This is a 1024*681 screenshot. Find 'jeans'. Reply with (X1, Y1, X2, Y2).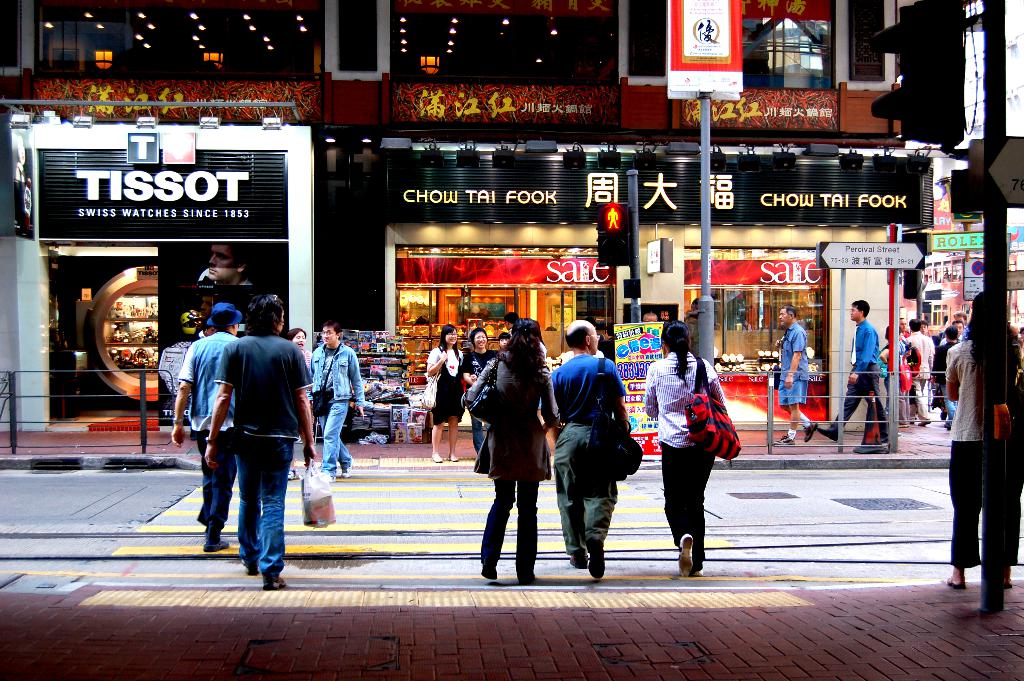
(941, 446, 1012, 575).
